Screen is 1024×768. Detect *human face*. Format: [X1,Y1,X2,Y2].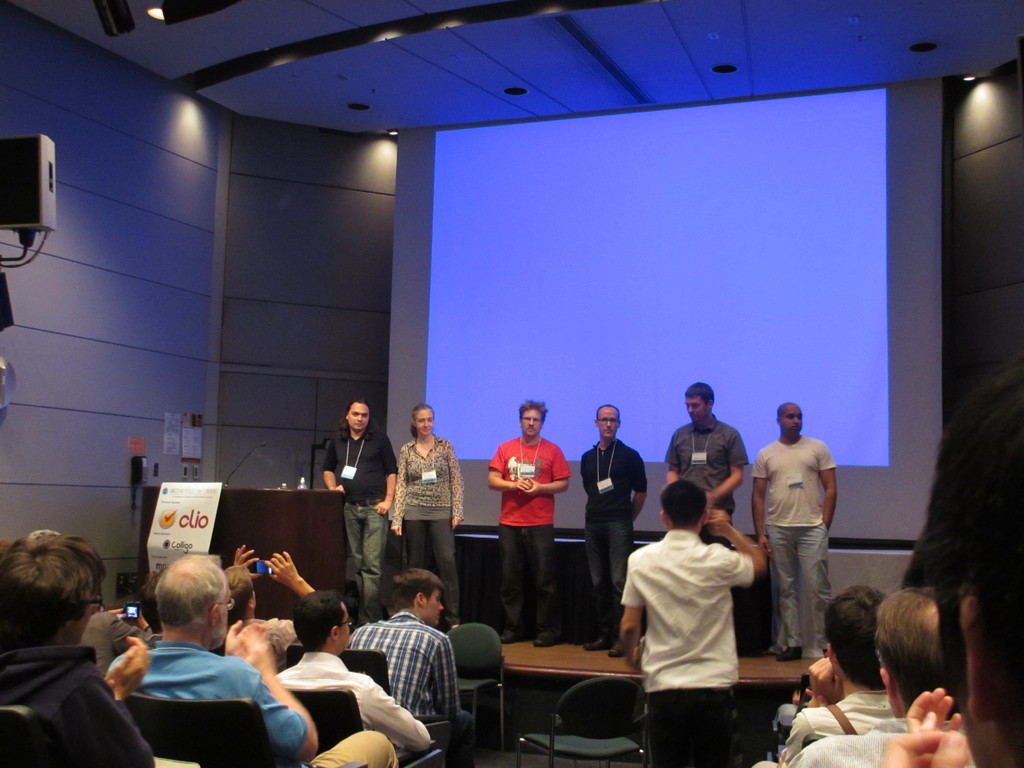
[341,607,354,645].
